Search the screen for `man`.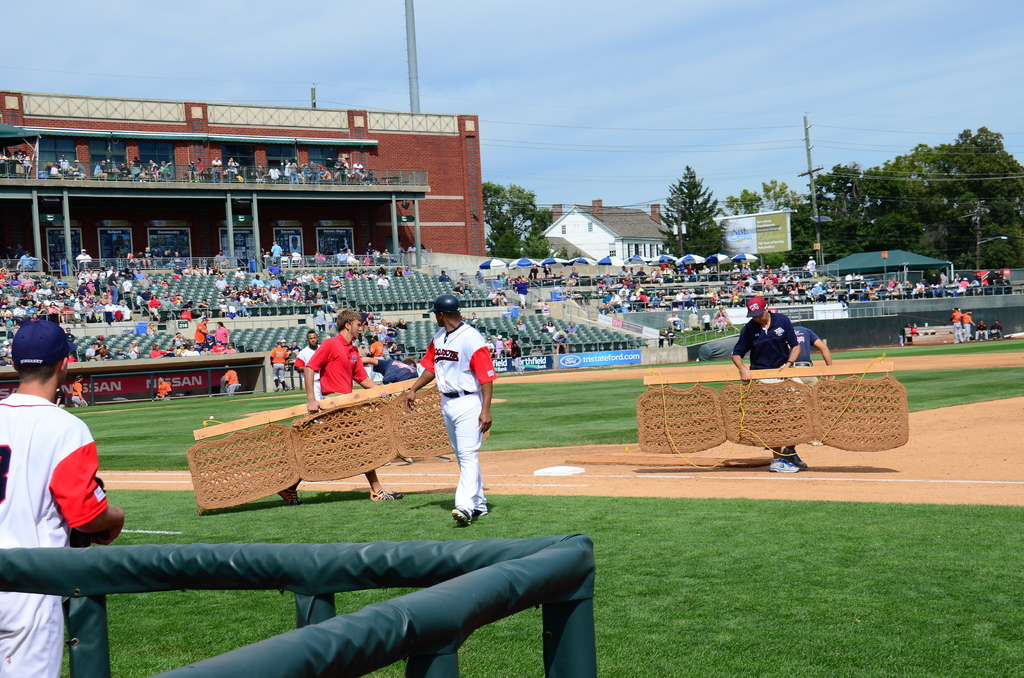
Found at [270, 286, 280, 302].
